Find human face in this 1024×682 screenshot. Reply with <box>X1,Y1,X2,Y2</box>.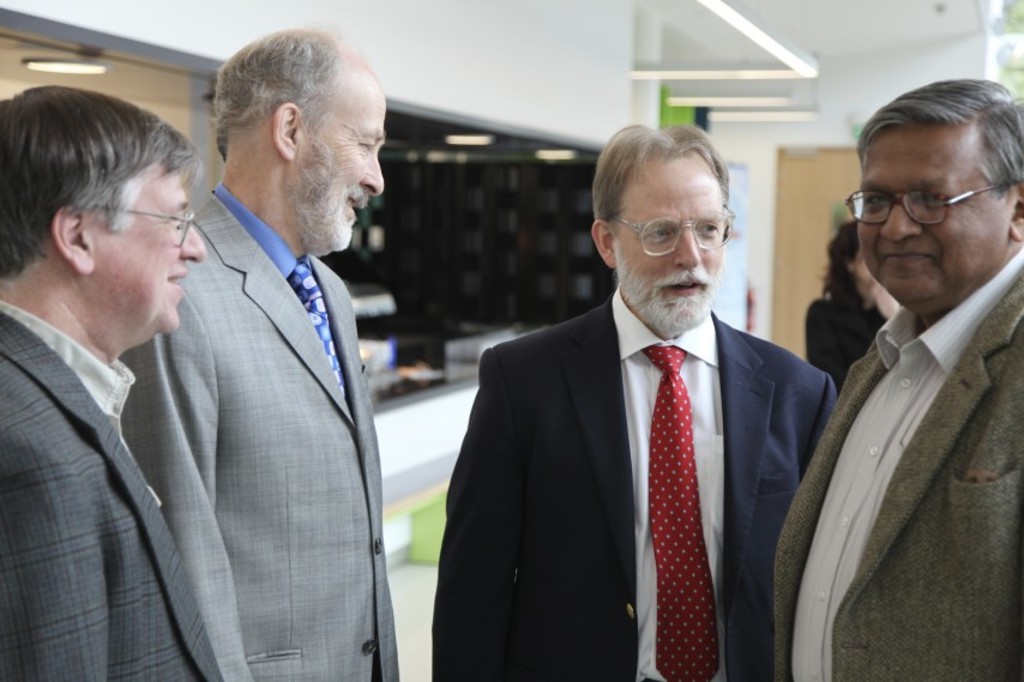
<box>860,121,1006,301</box>.
